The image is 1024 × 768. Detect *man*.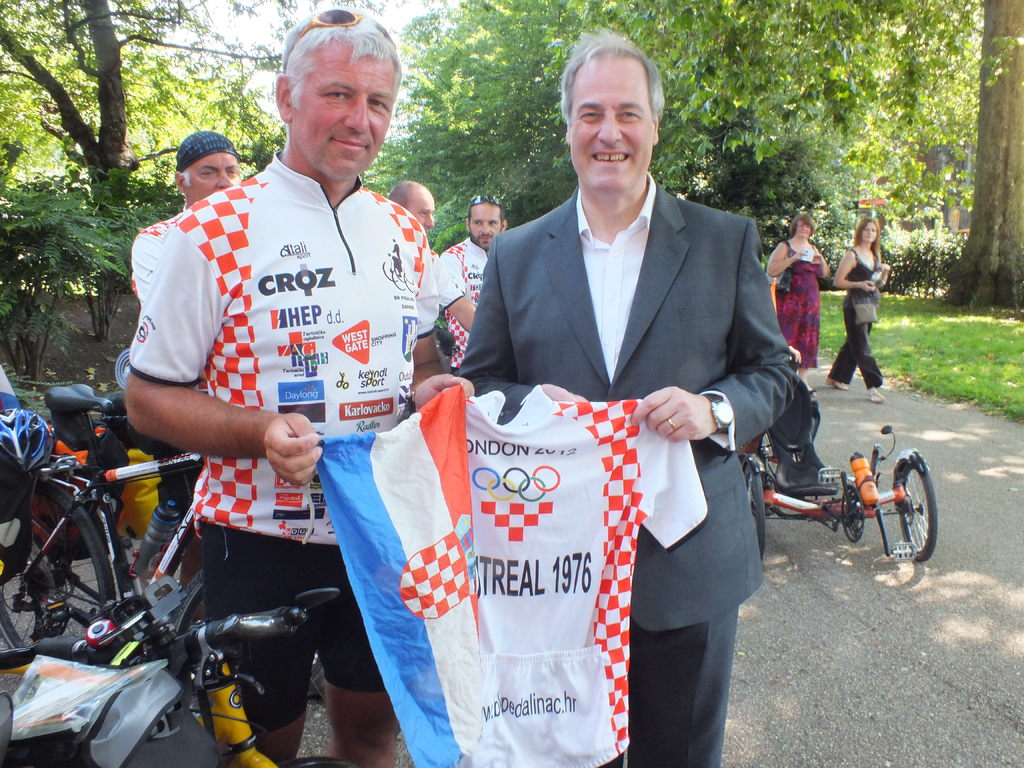
Detection: crop(453, 21, 797, 767).
